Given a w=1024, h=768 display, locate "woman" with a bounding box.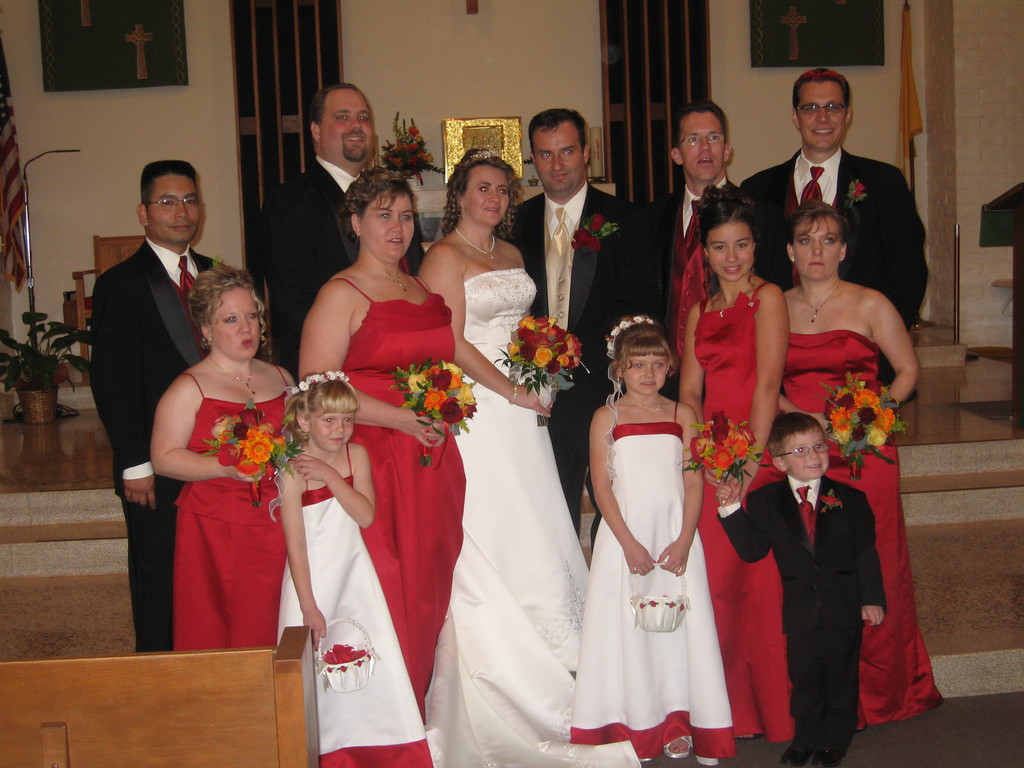
Located: 143 257 294 678.
